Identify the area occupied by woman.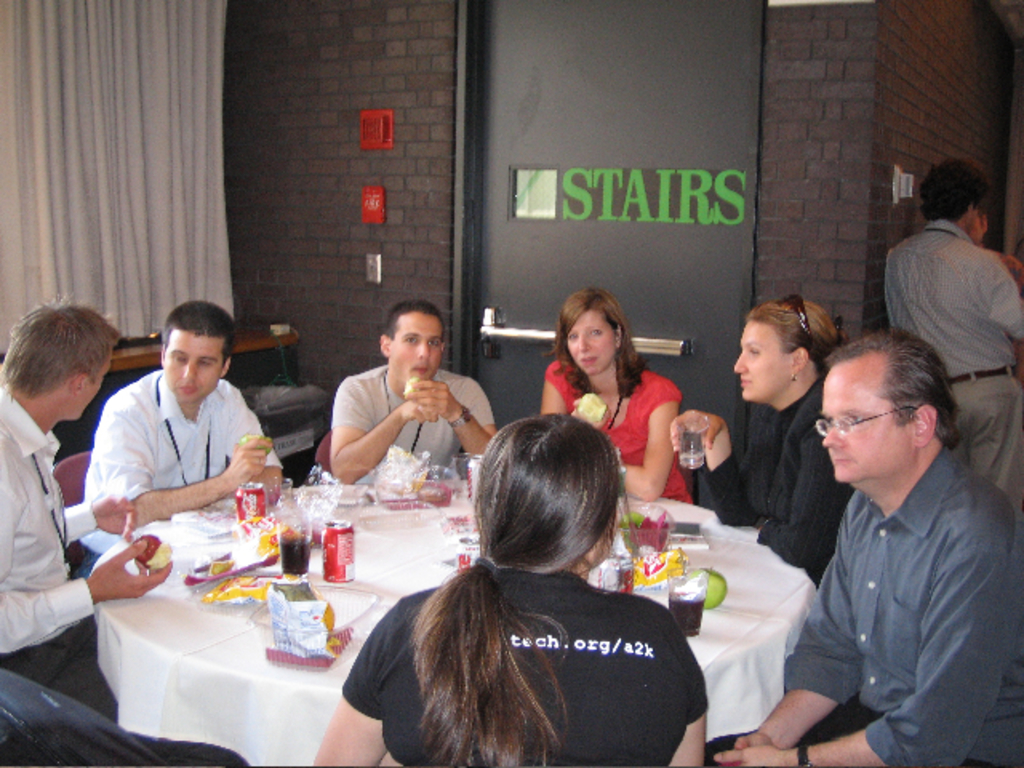
Area: 669,298,848,587.
